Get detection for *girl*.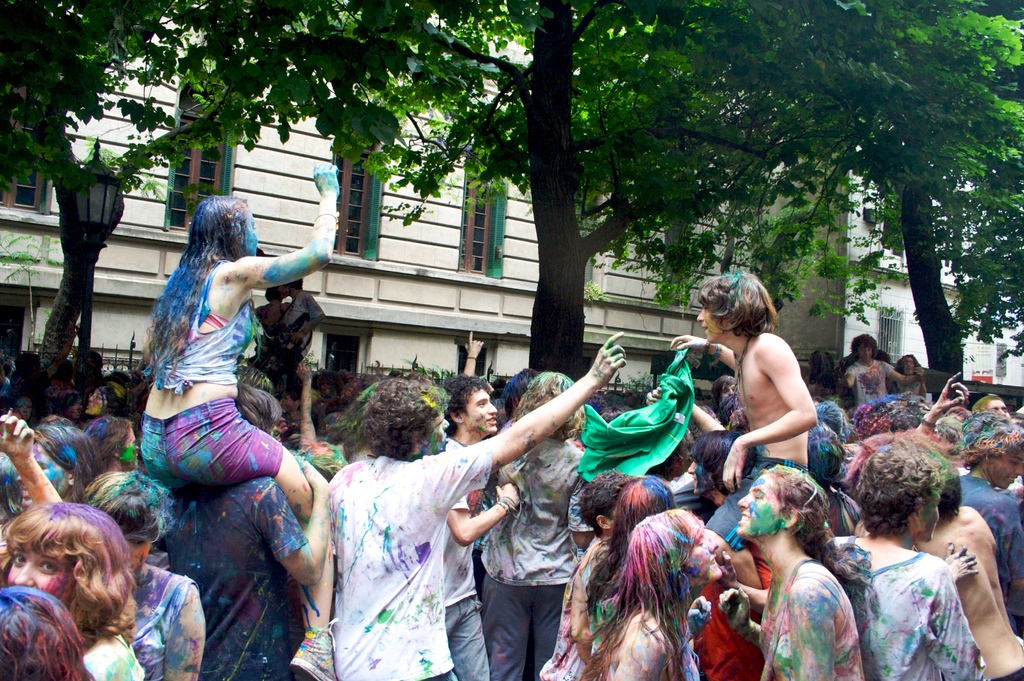
Detection: {"left": 14, "top": 427, "right": 105, "bottom": 505}.
